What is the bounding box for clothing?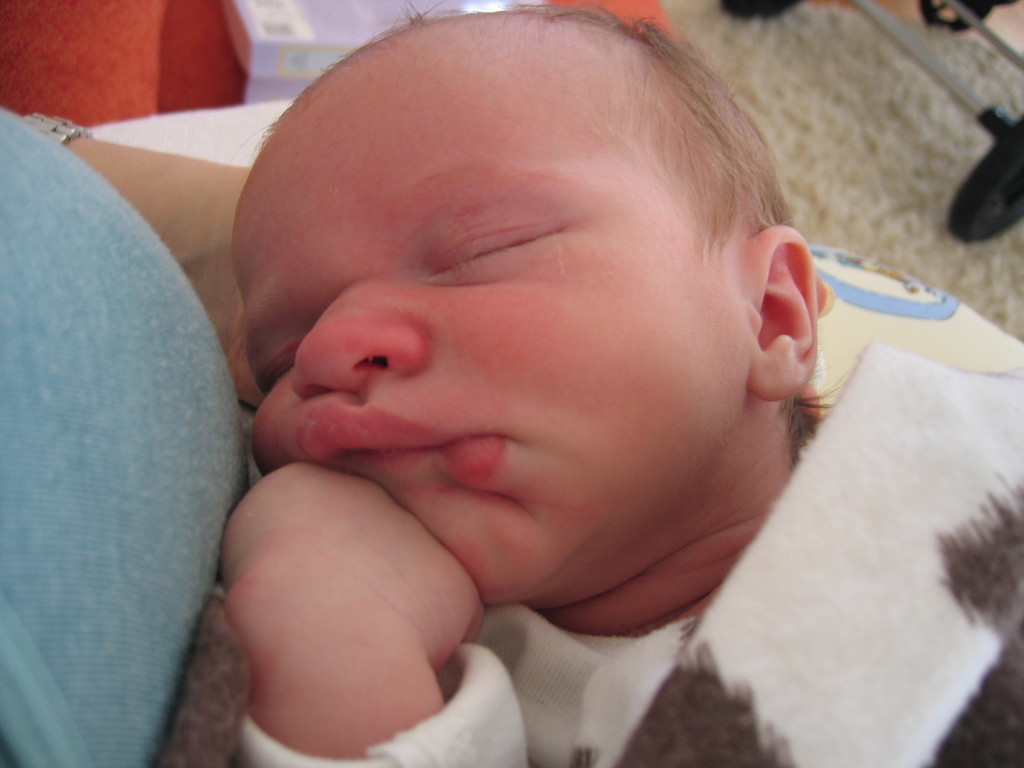
x1=225, y1=337, x2=1023, y2=767.
